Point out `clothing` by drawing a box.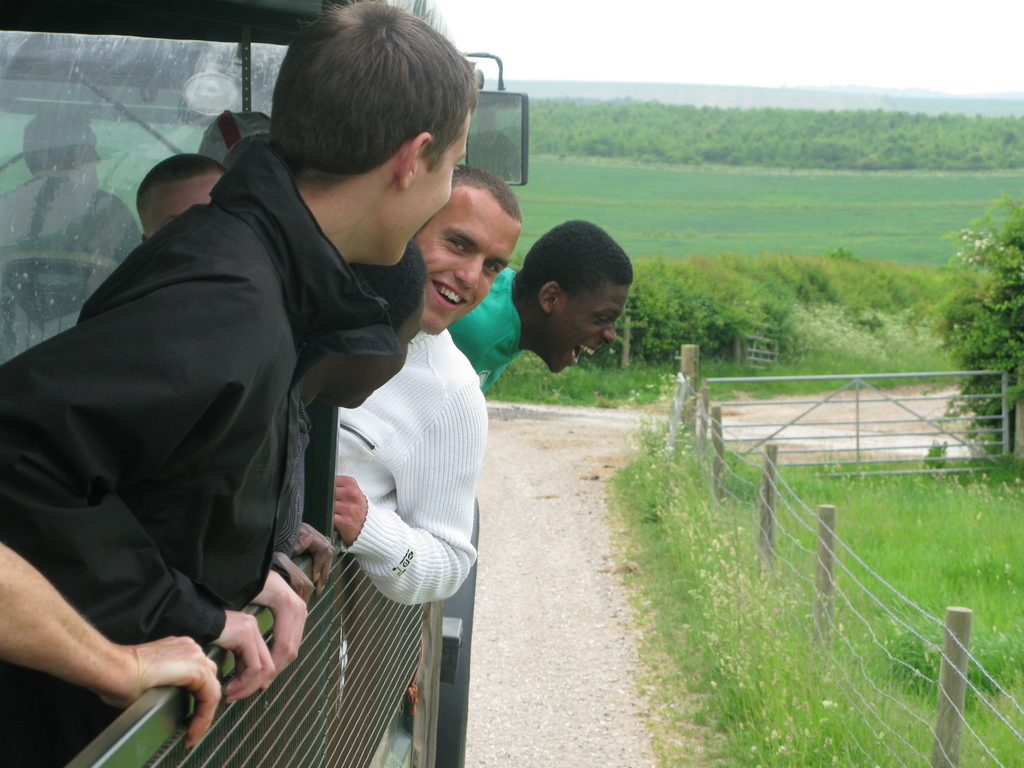
select_region(447, 266, 521, 394).
